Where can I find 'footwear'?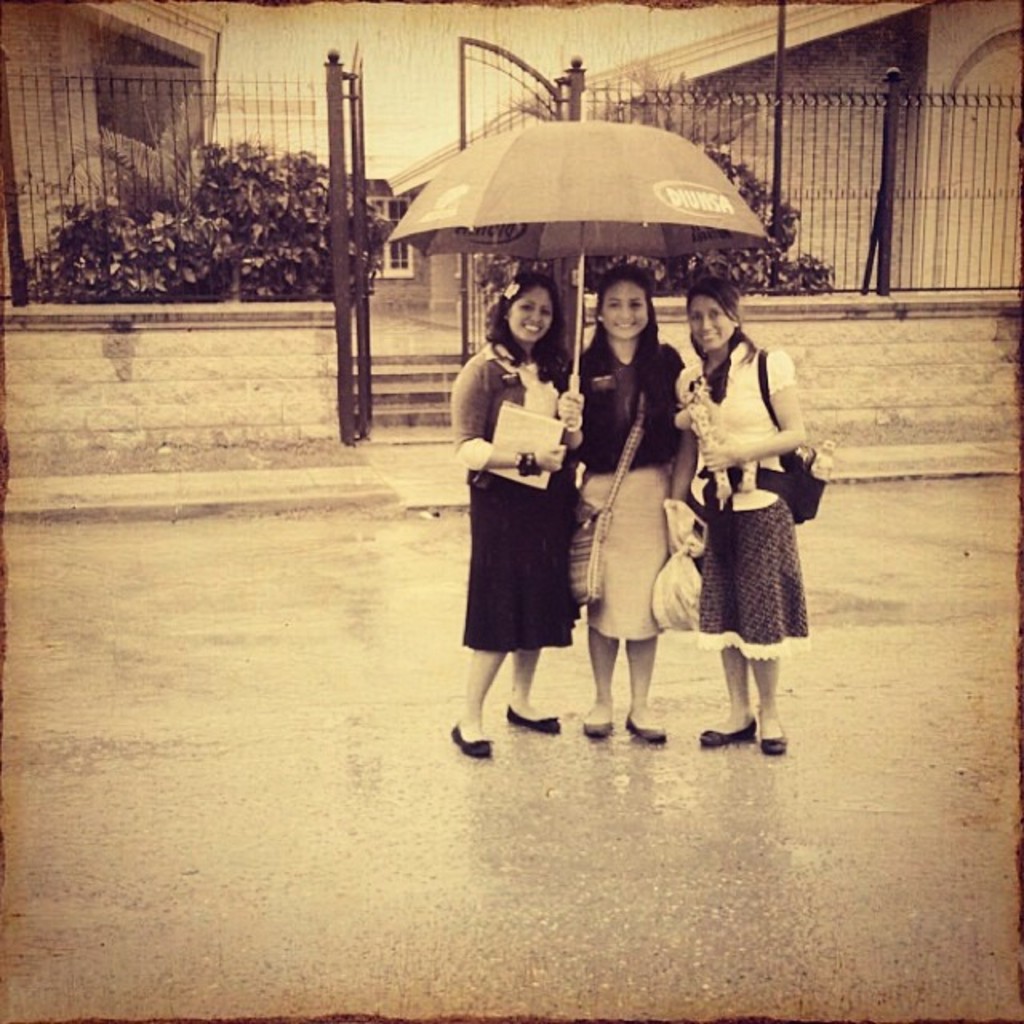
You can find it at 451/718/493/755.
